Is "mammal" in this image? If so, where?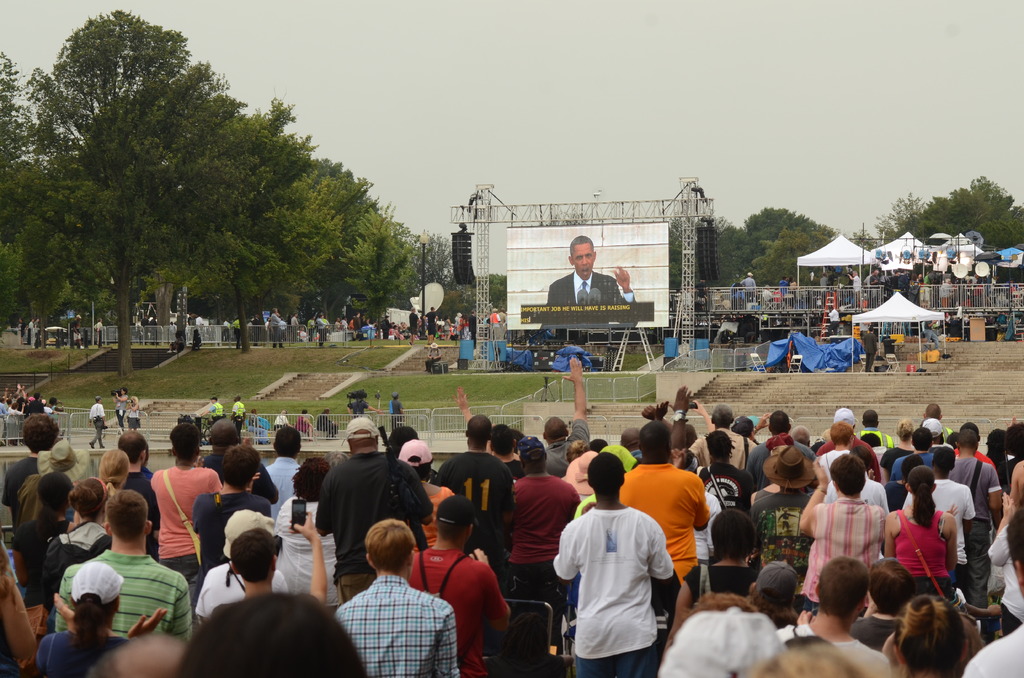
Yes, at bbox(778, 277, 790, 300).
